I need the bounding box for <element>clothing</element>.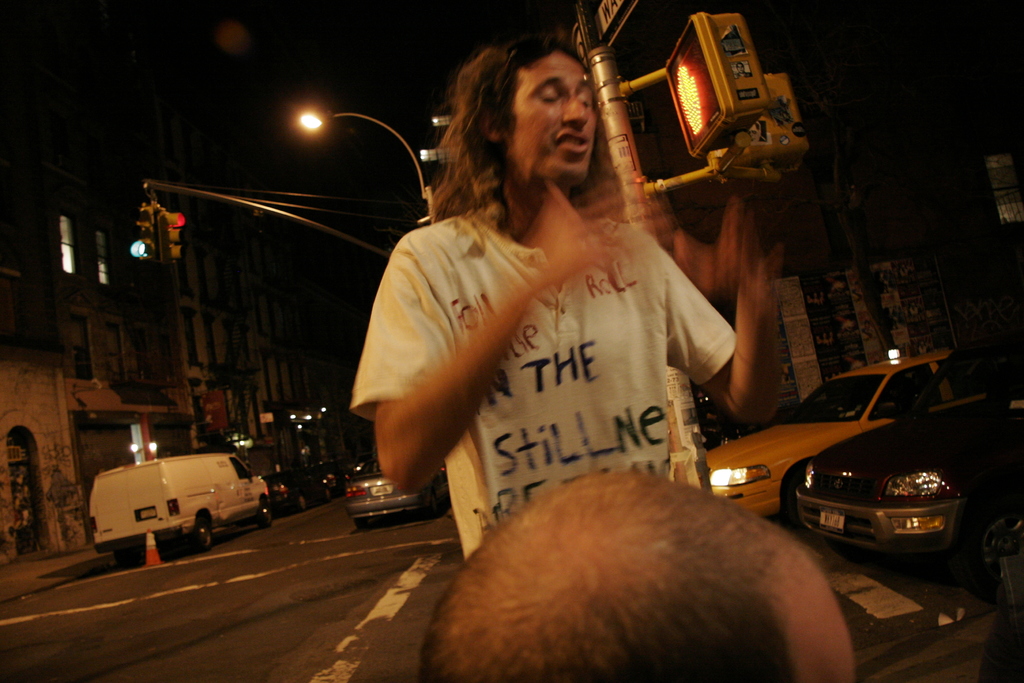
Here it is: <region>346, 185, 735, 561</region>.
